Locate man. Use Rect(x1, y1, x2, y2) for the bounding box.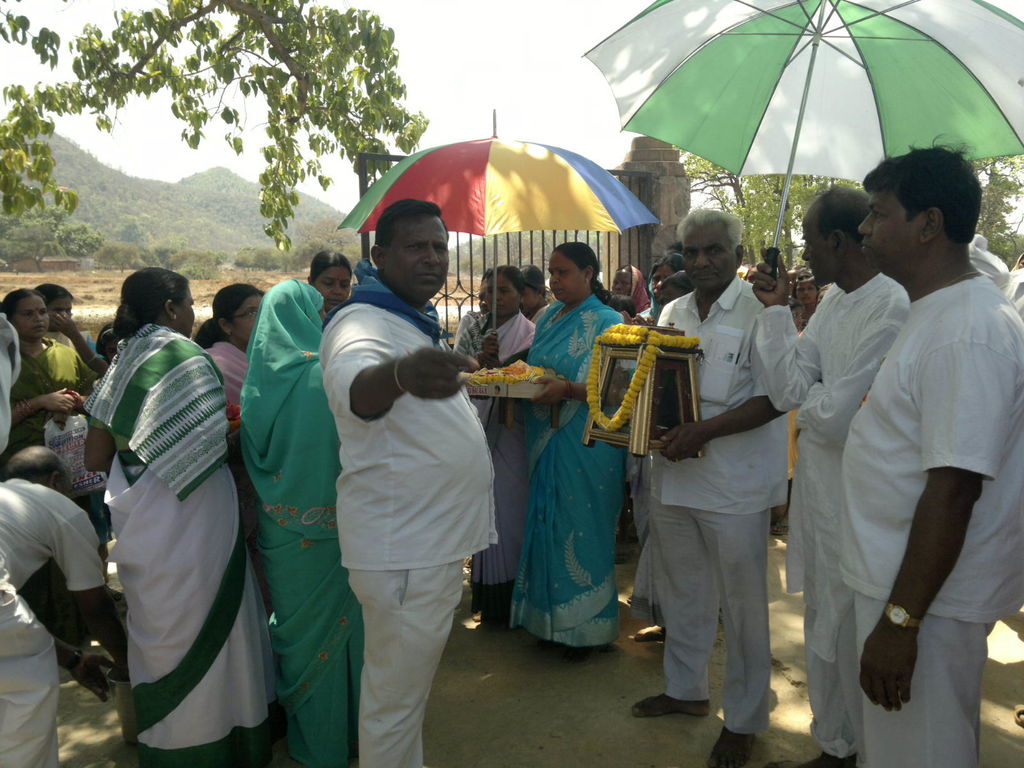
Rect(0, 444, 132, 767).
